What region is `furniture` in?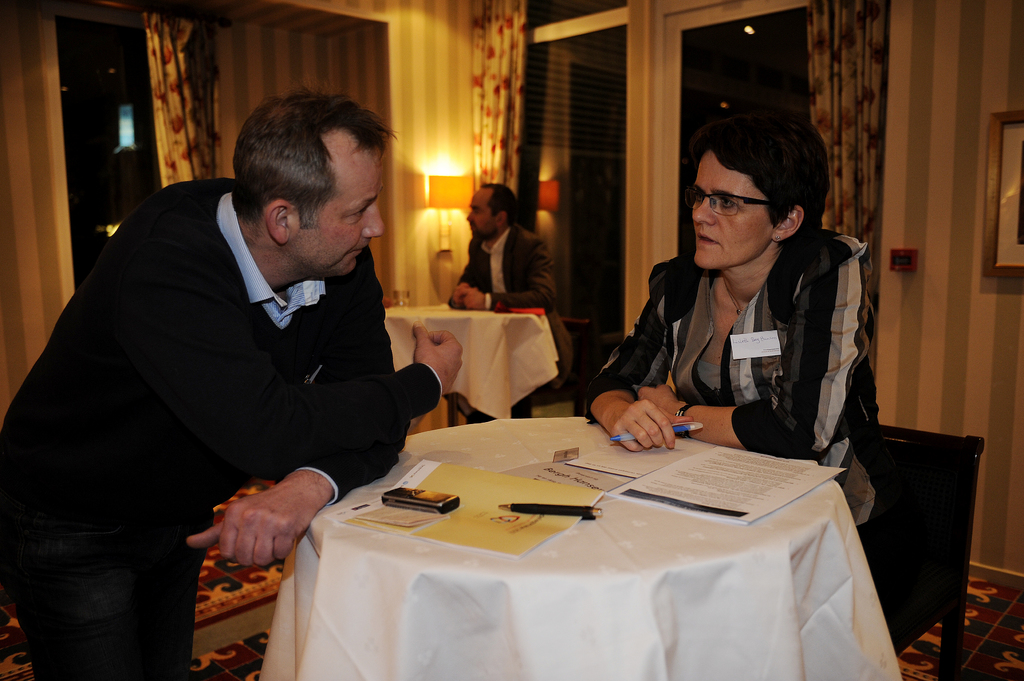
l=514, t=317, r=593, b=419.
